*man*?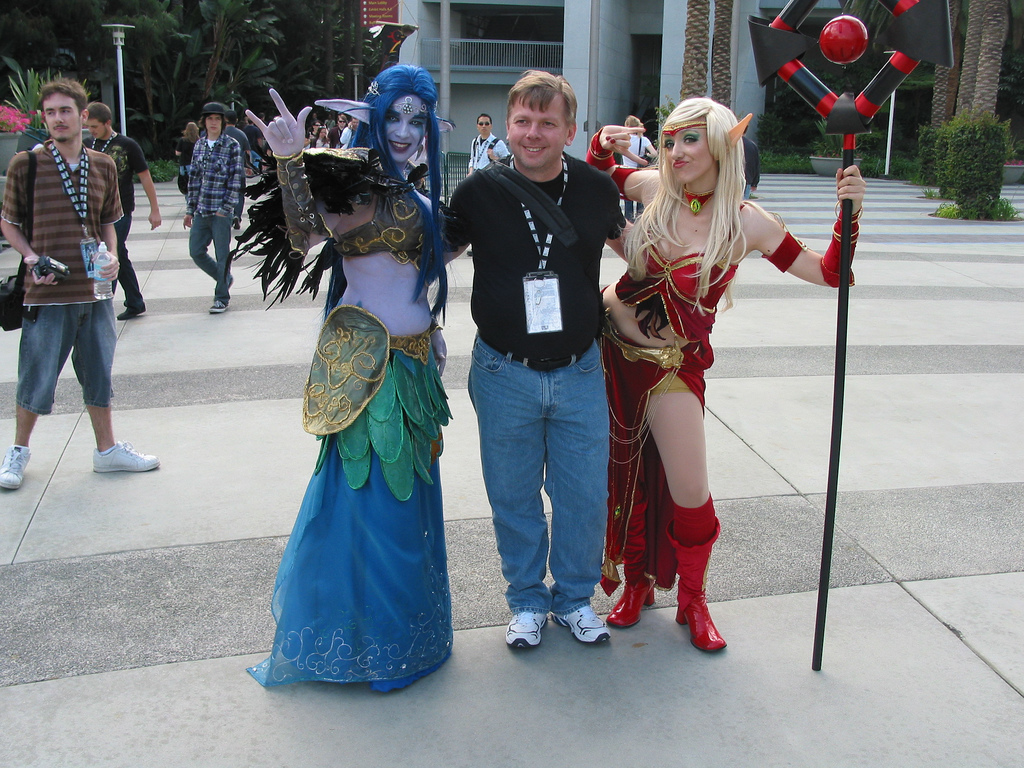
(439, 71, 638, 656)
